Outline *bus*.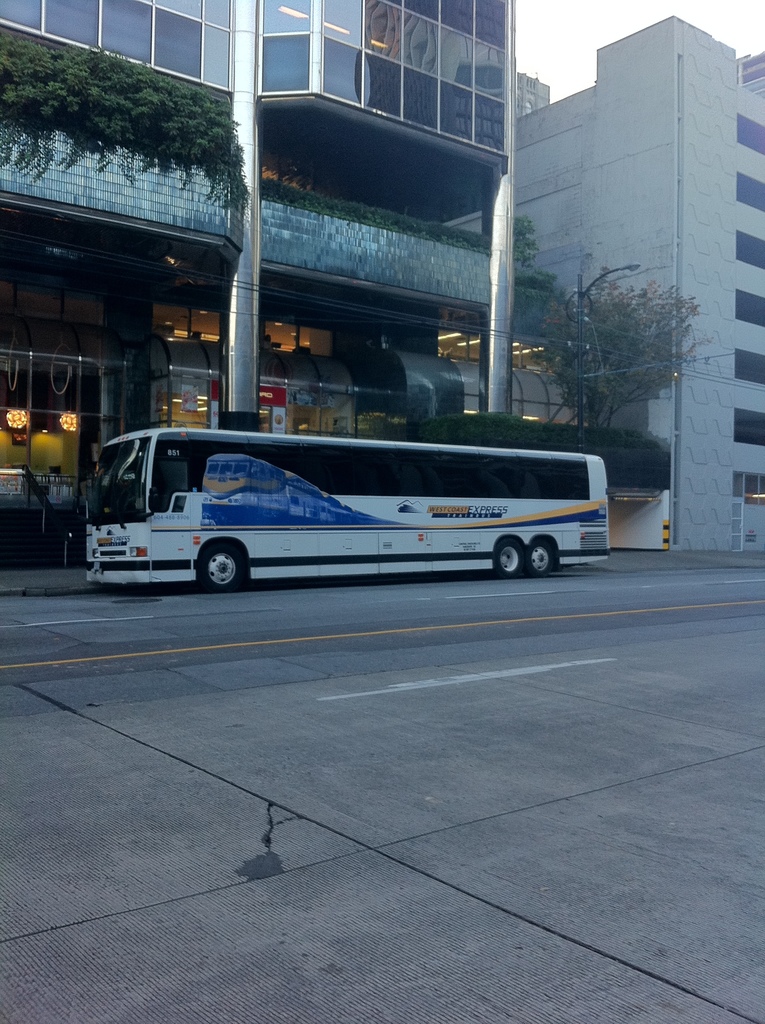
Outline: [77,424,615,592].
